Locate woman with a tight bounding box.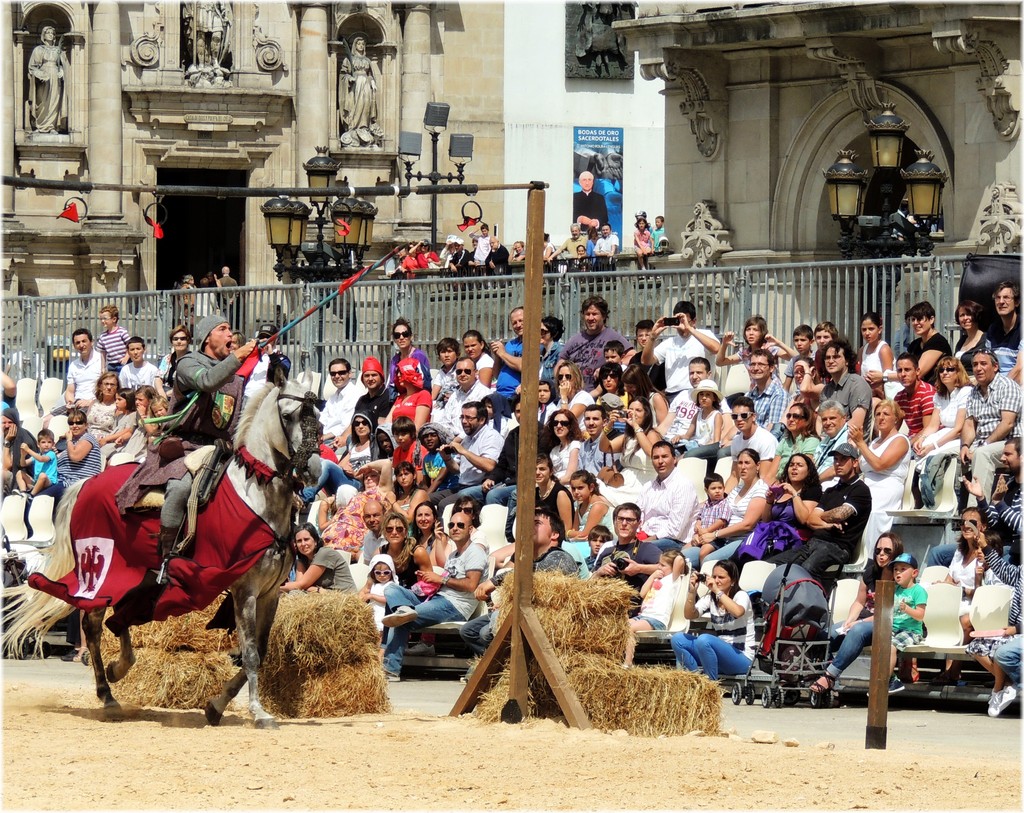
left=317, top=455, right=397, bottom=563.
